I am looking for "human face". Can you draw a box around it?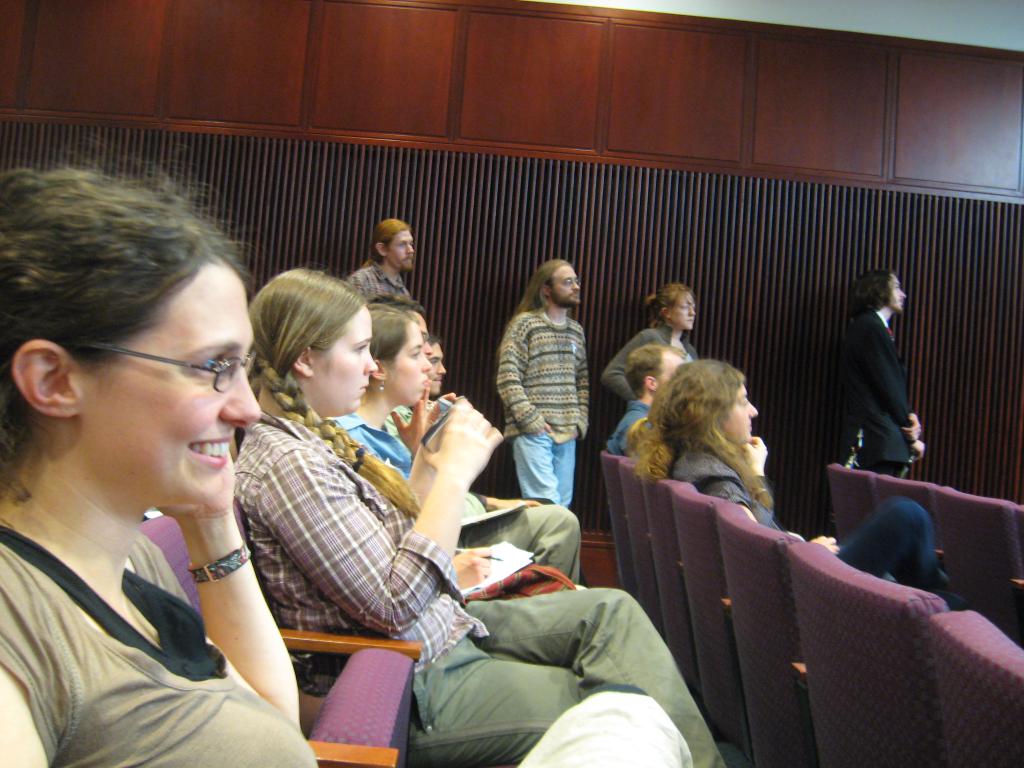
Sure, the bounding box is l=551, t=264, r=580, b=308.
